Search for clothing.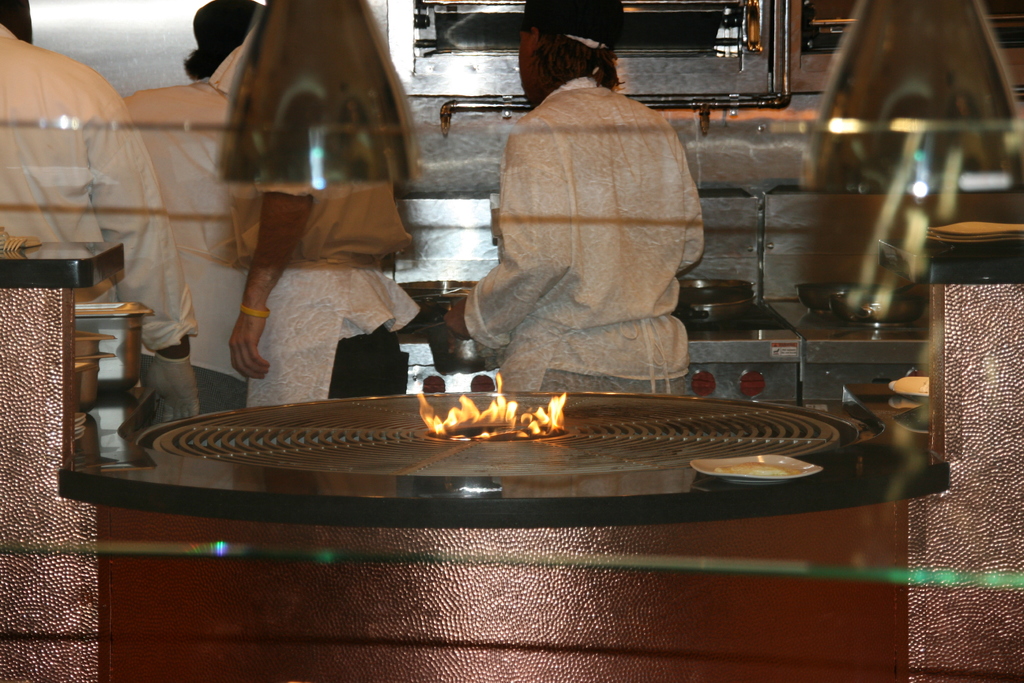
Found at Rect(0, 8, 205, 358).
